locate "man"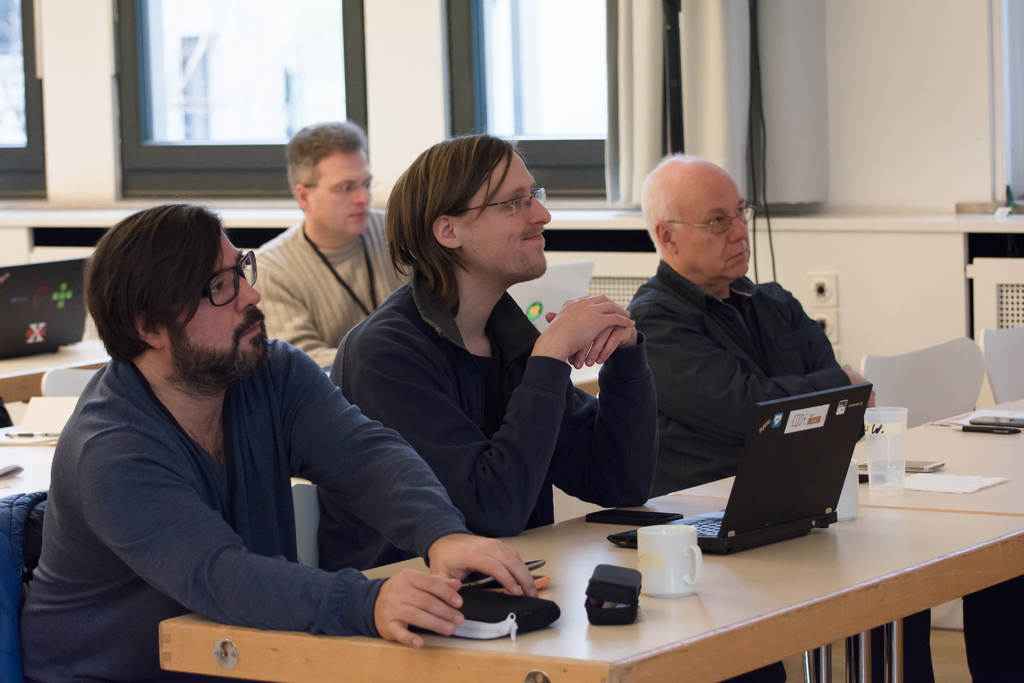
[20, 204, 537, 682]
